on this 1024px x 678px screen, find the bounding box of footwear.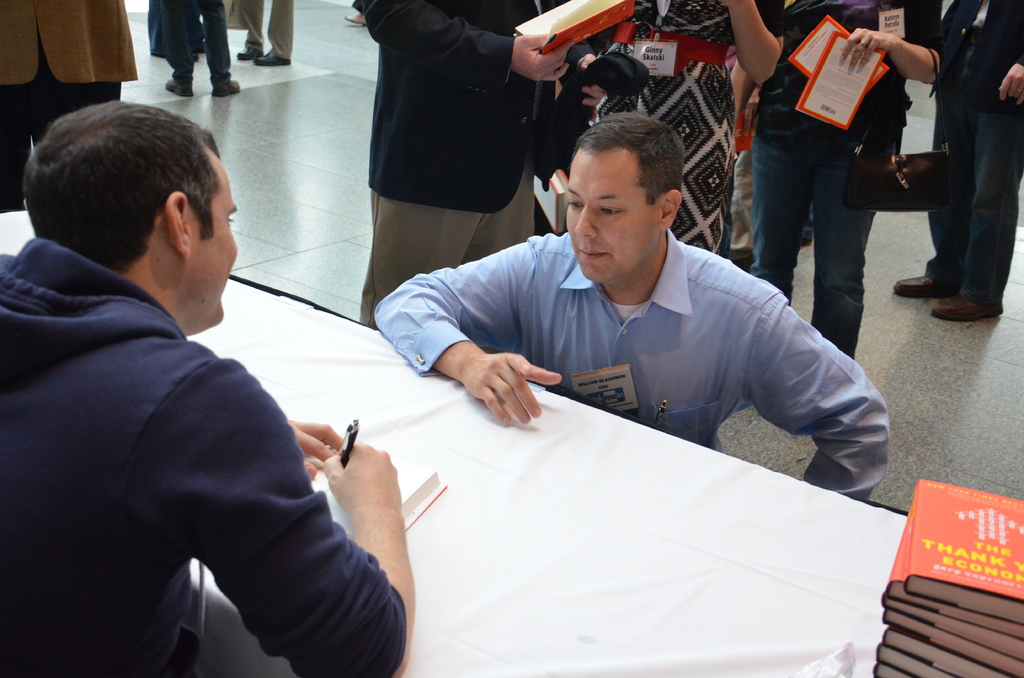
Bounding box: 235:47:262:58.
